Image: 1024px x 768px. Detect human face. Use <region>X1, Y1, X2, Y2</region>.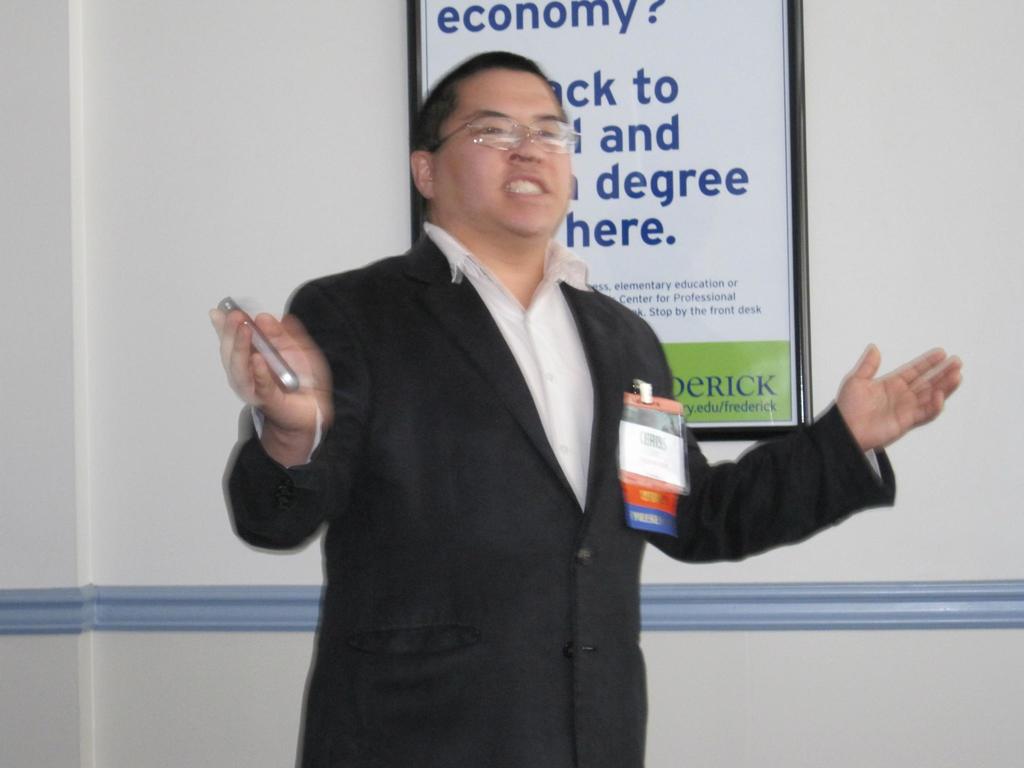
<region>436, 72, 575, 239</region>.
